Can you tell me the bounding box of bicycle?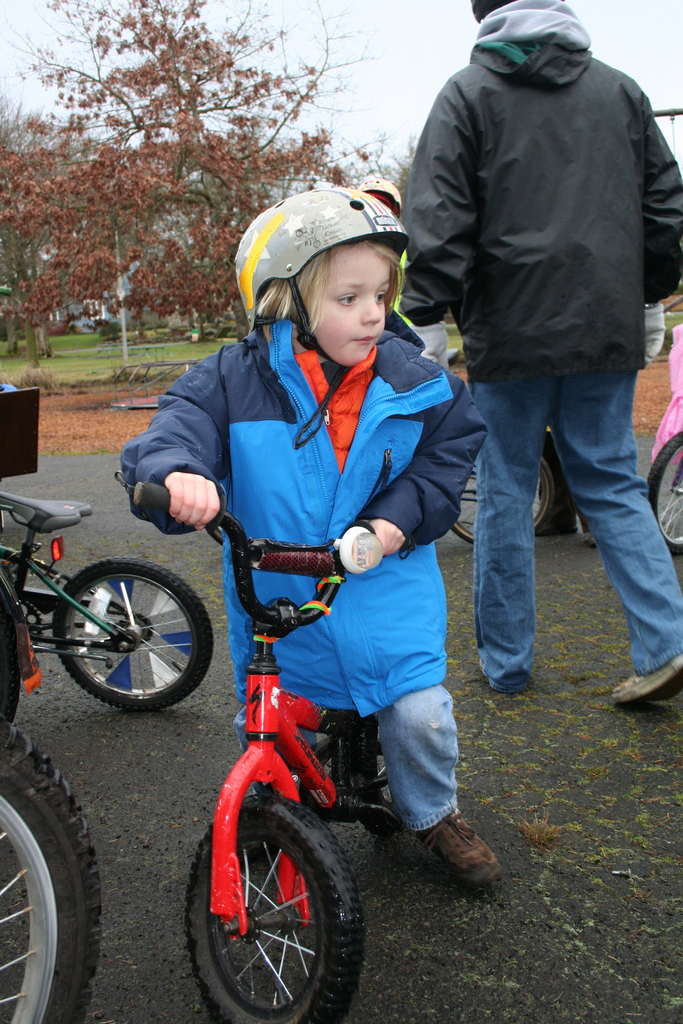
rect(0, 450, 247, 735).
